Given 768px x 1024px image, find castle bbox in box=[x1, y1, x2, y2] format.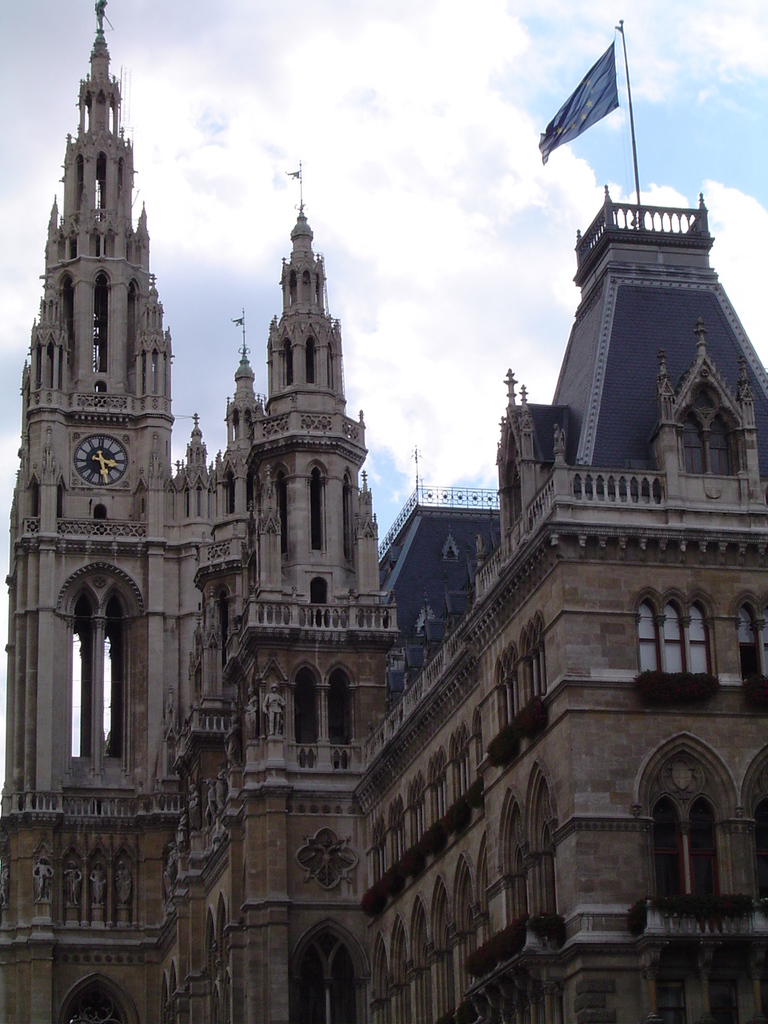
box=[0, 0, 767, 1023].
